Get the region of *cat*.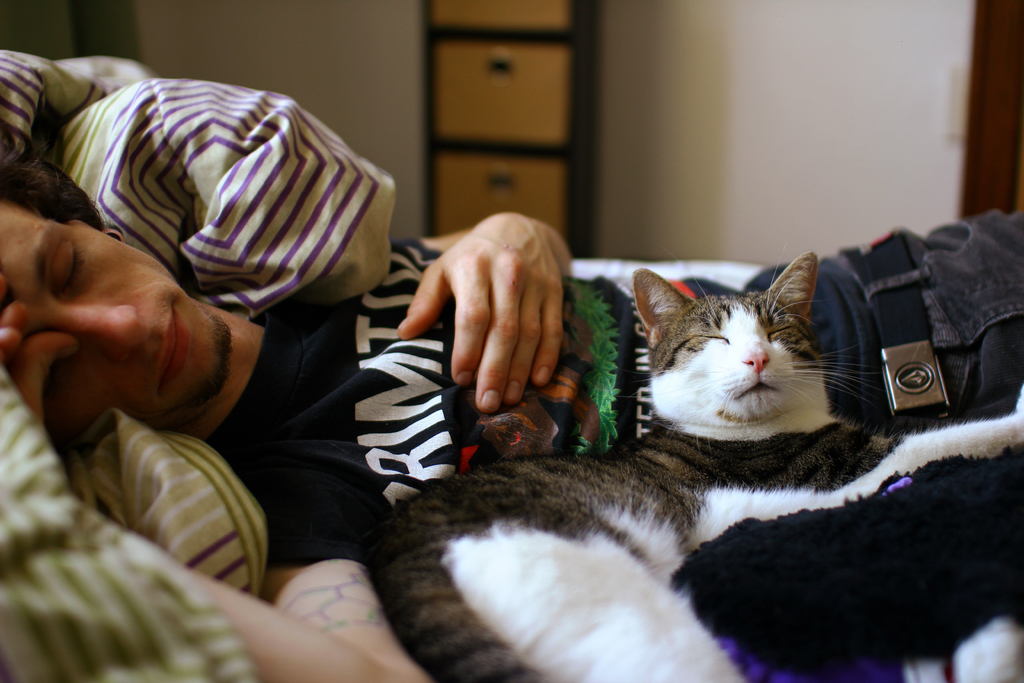
box(355, 248, 1023, 682).
